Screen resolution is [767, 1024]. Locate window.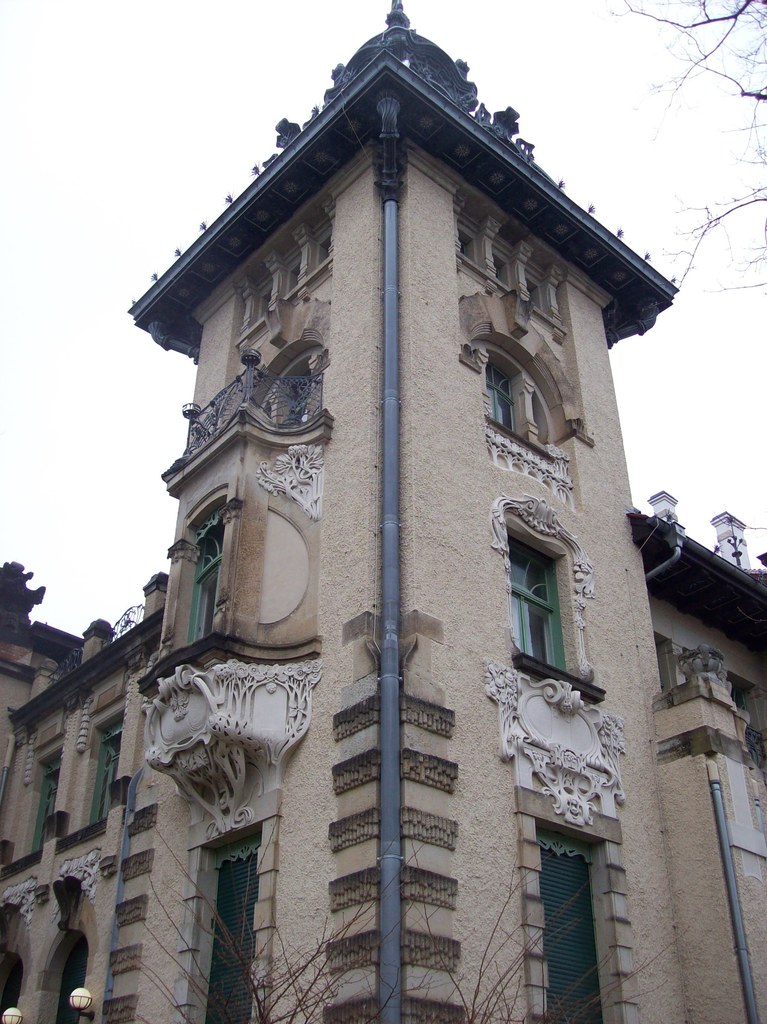
bbox=[31, 749, 68, 849].
